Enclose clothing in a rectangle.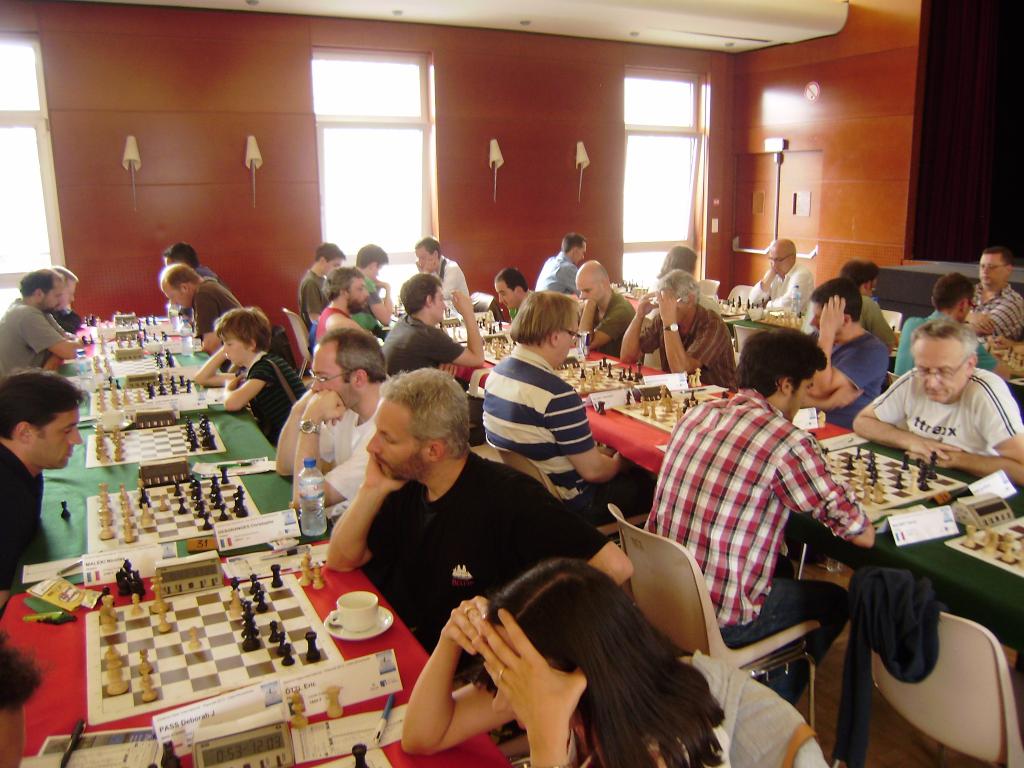
box(742, 259, 816, 323).
